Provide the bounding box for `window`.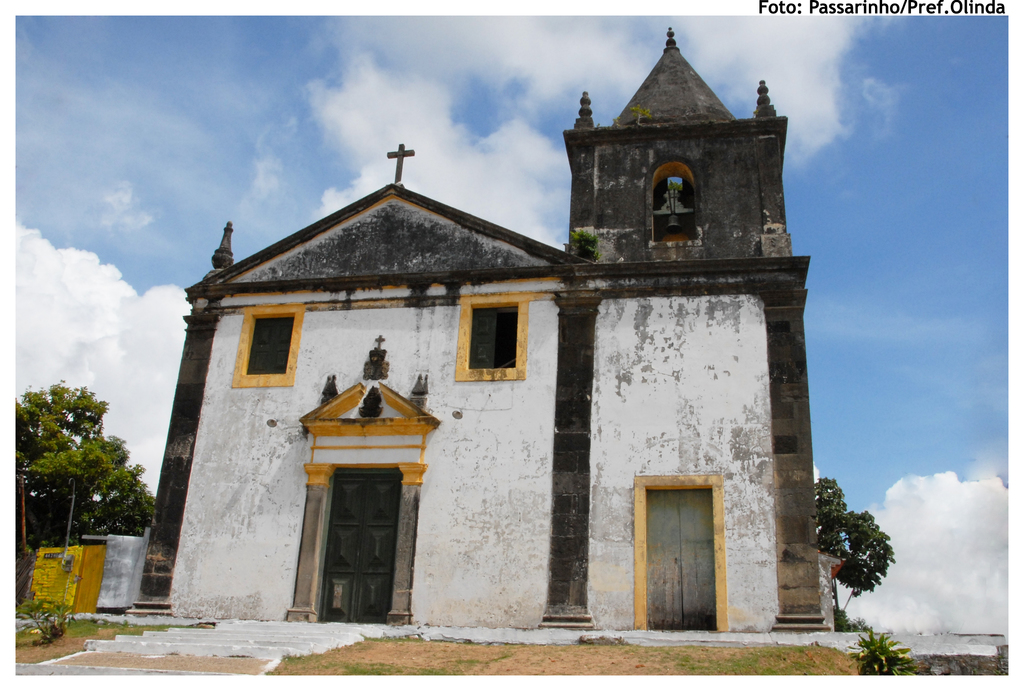
229:301:291:382.
